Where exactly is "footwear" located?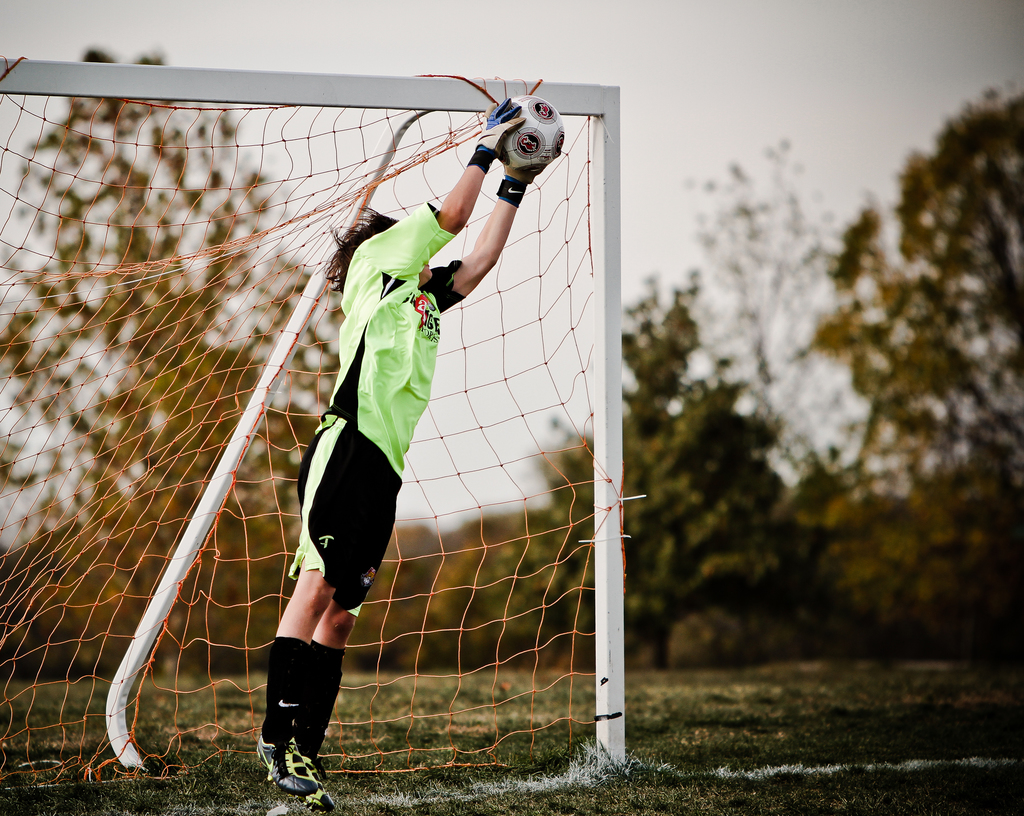
Its bounding box is 242 706 319 803.
